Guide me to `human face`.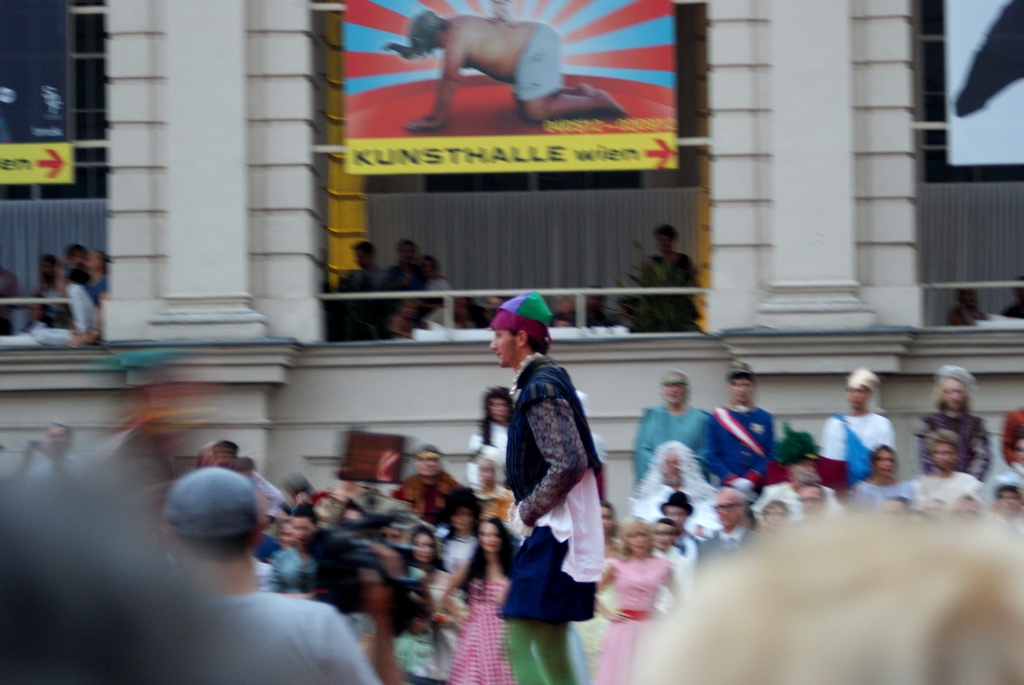
Guidance: (848, 382, 869, 409).
